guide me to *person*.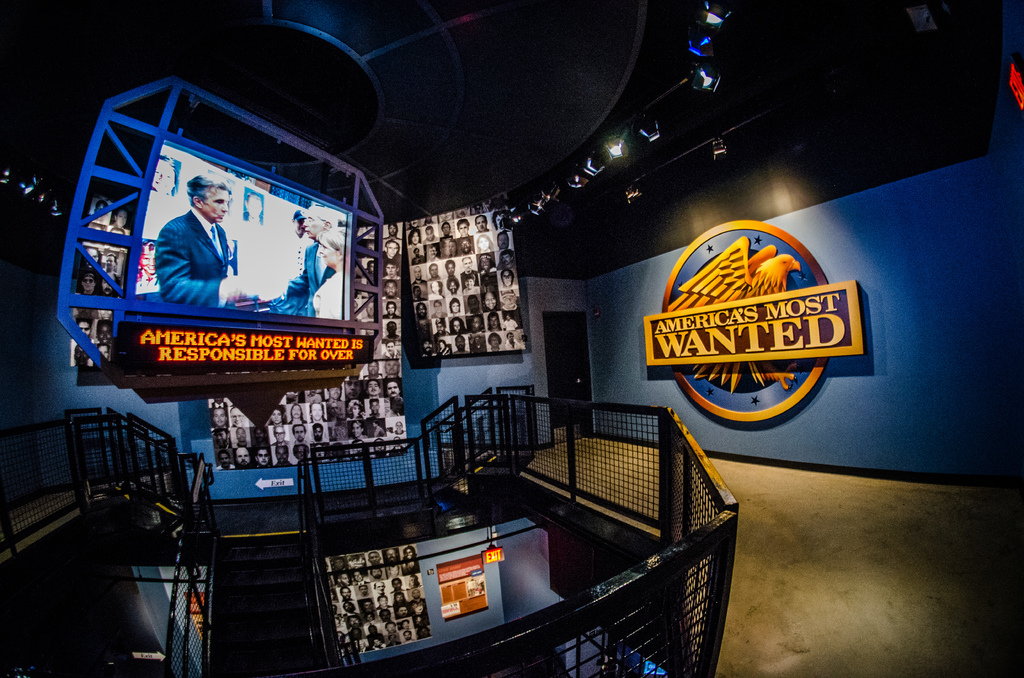
Guidance: 221/453/234/471.
